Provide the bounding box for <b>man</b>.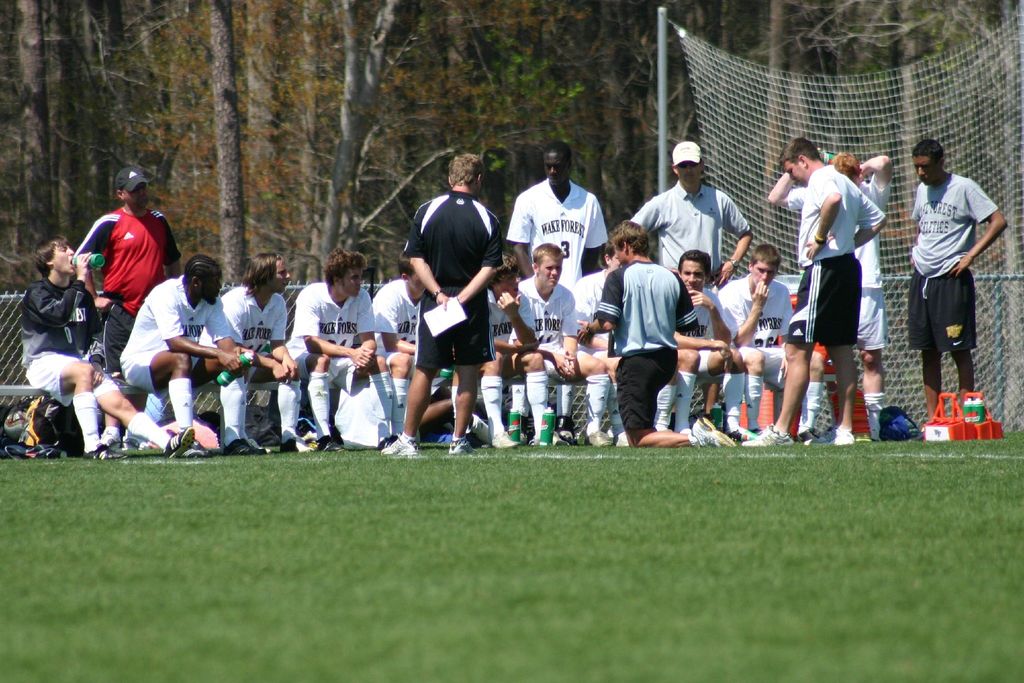
[x1=913, y1=123, x2=1002, y2=428].
